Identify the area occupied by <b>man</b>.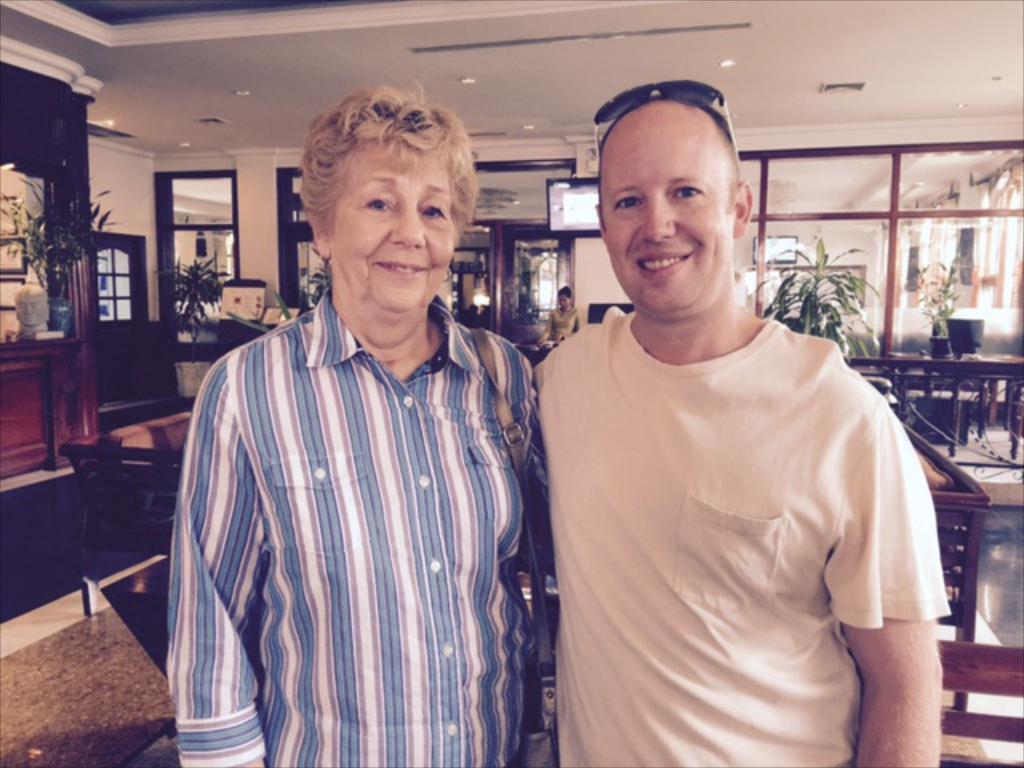
Area: [left=531, top=91, right=949, bottom=766].
